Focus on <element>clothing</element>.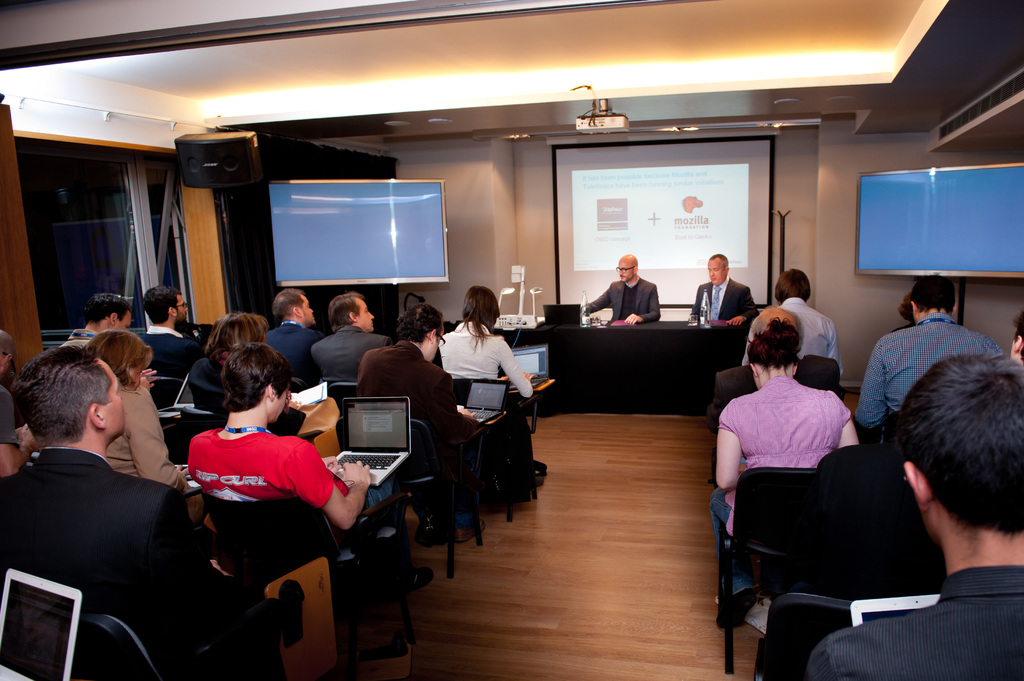
Focused at x1=308 y1=325 x2=390 y2=506.
